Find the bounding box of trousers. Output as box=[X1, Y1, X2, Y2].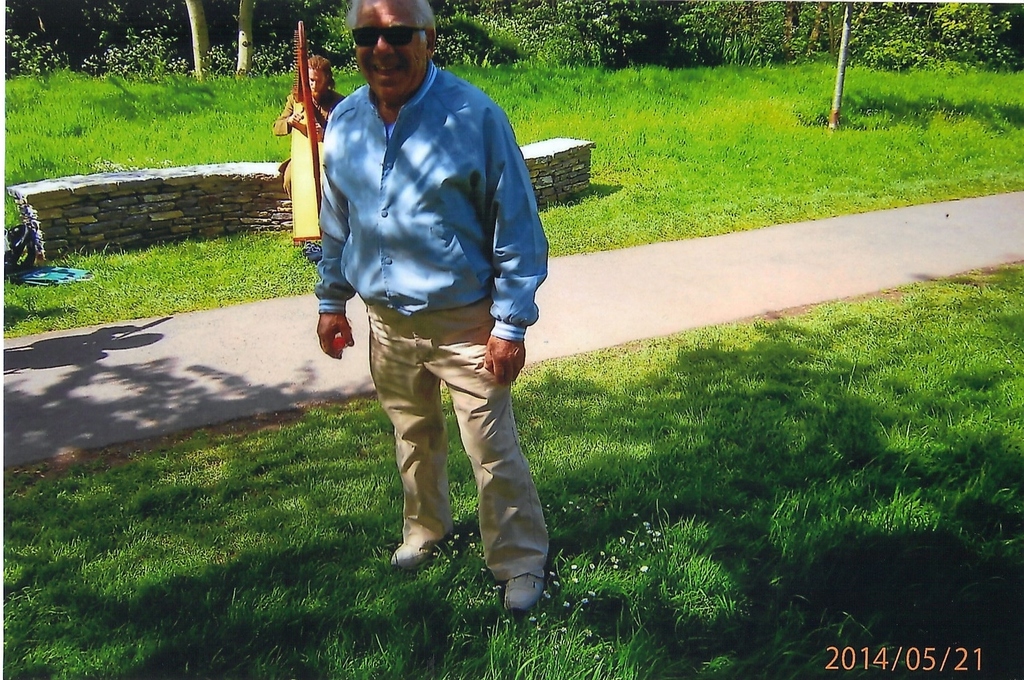
box=[360, 295, 550, 577].
